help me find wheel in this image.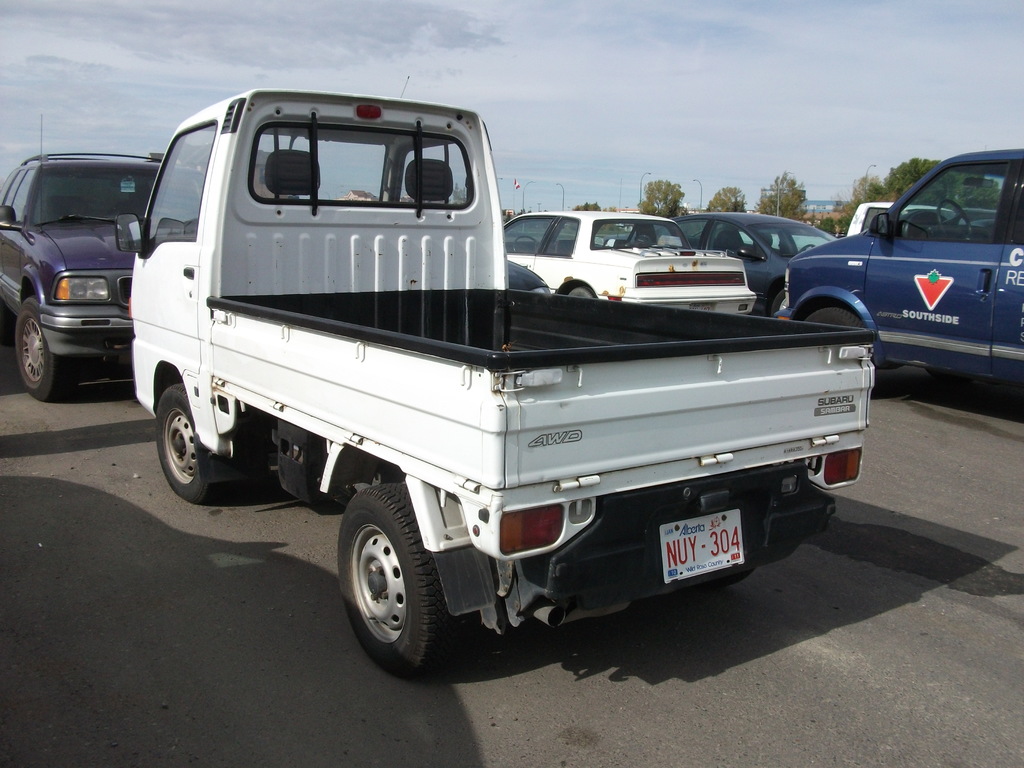
Found it: Rect(563, 278, 596, 301).
